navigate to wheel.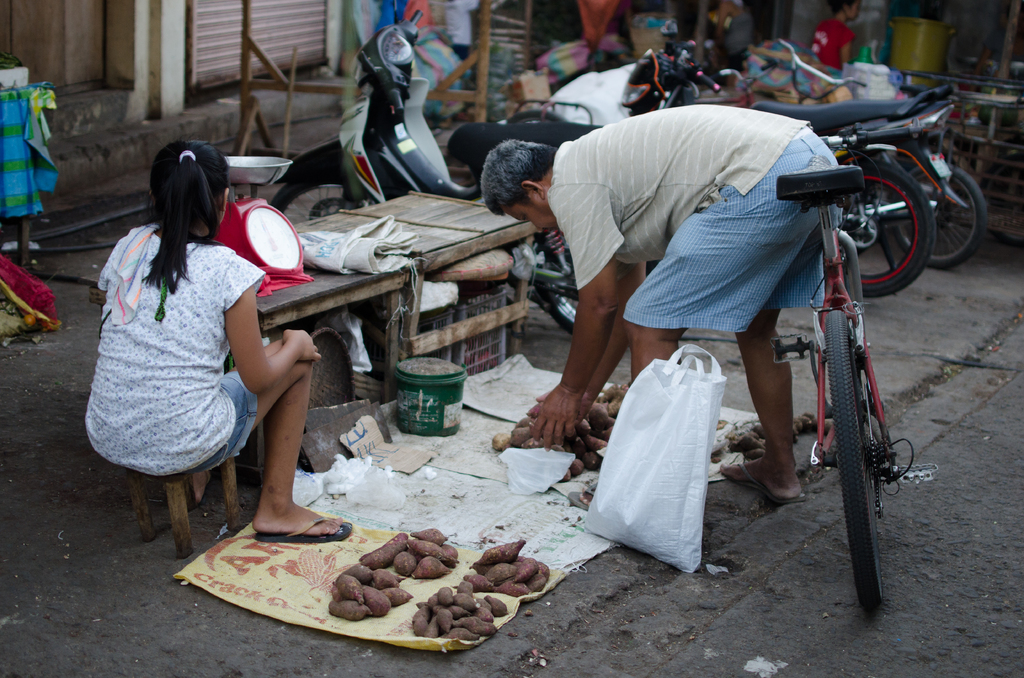
Navigation target: box=[827, 311, 883, 608].
